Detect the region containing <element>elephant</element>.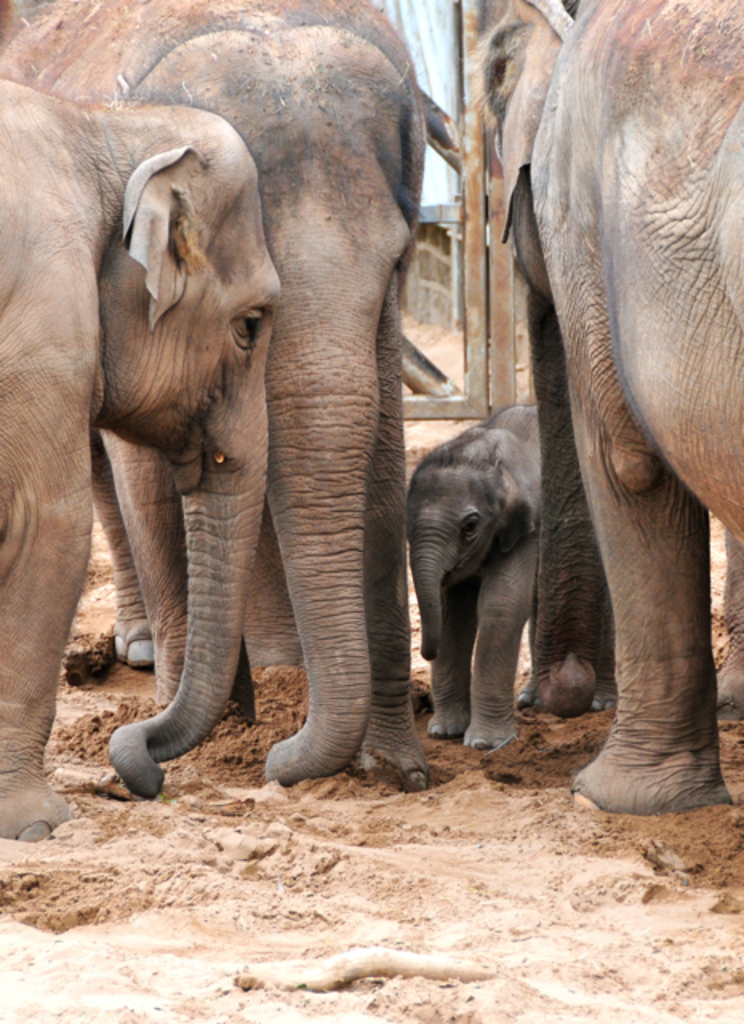
BBox(0, 0, 424, 778).
